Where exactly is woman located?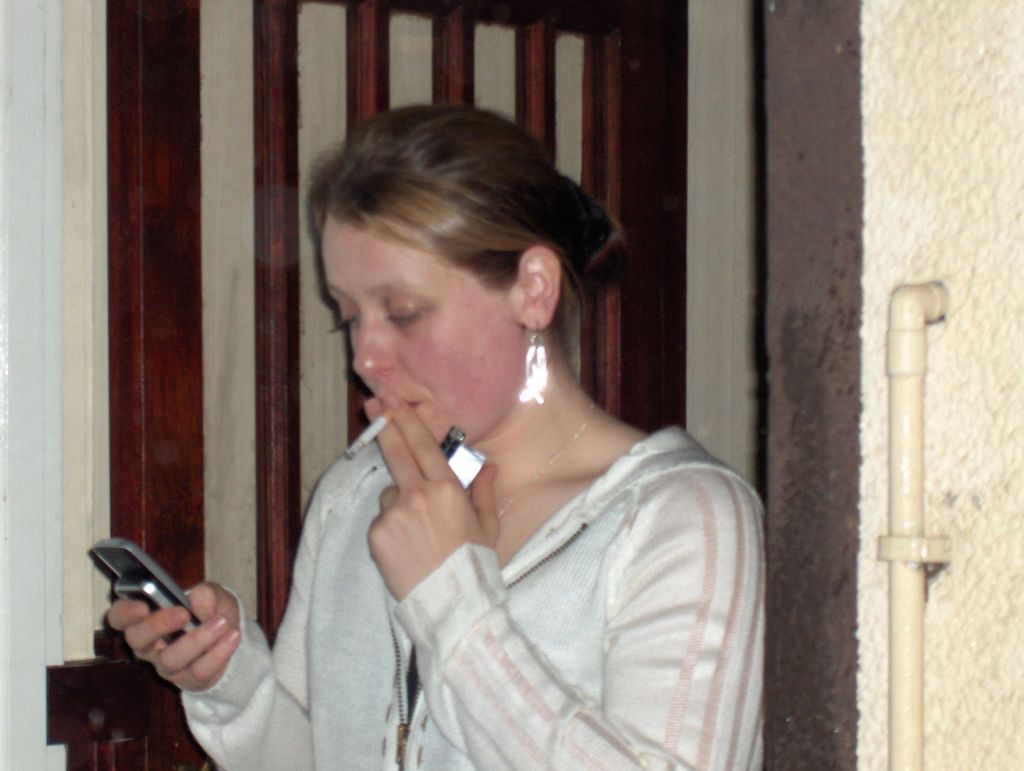
Its bounding box is l=200, t=88, r=776, b=770.
